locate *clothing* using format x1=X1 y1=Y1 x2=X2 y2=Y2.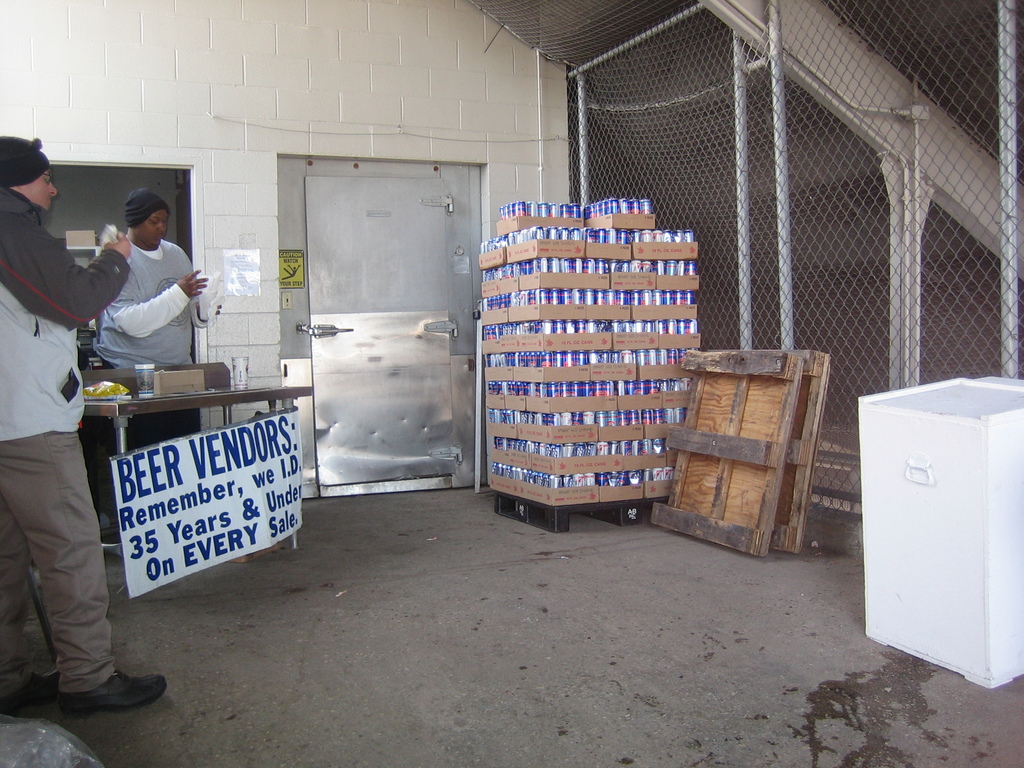
x1=65 y1=192 x2=191 y2=384.
